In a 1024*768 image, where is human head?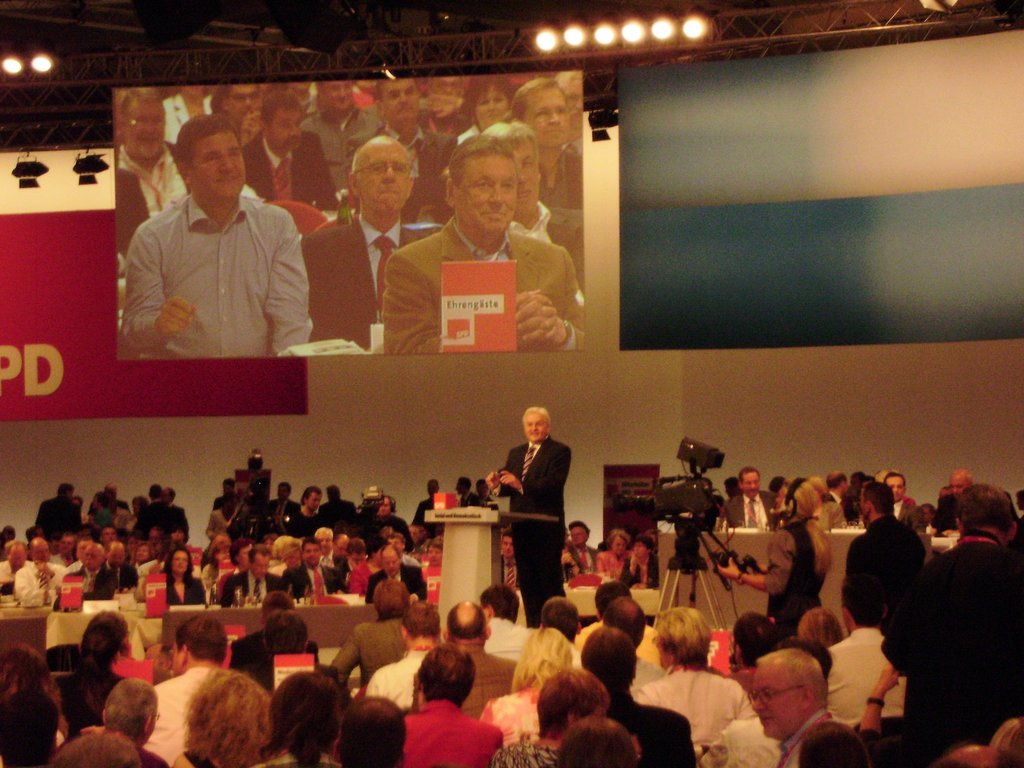
bbox=[885, 472, 906, 504].
